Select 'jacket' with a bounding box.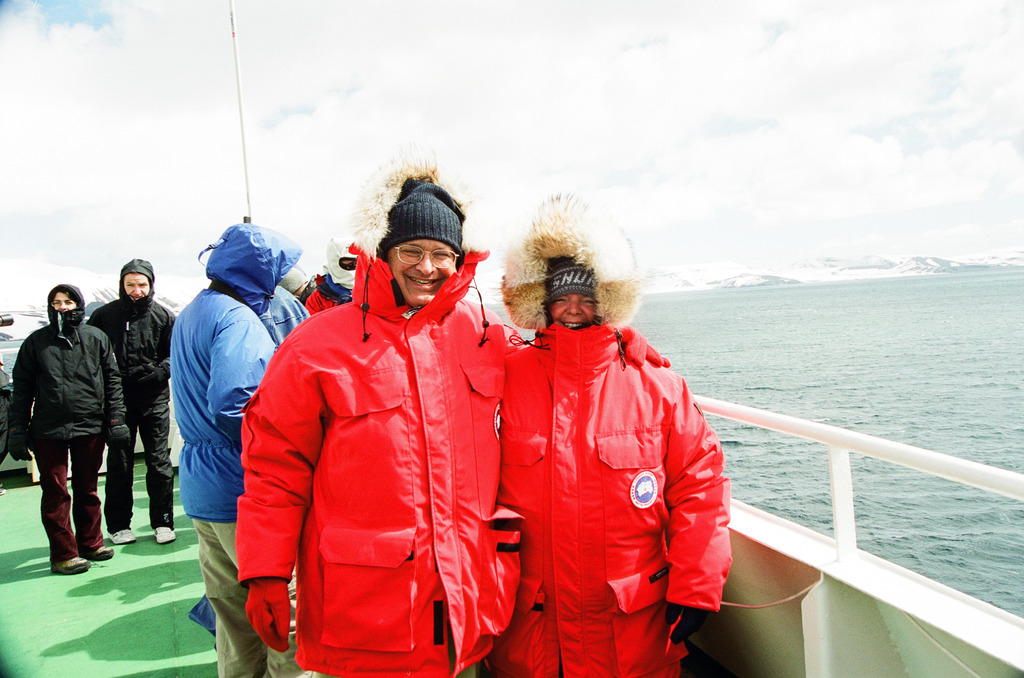
detection(165, 280, 280, 526).
